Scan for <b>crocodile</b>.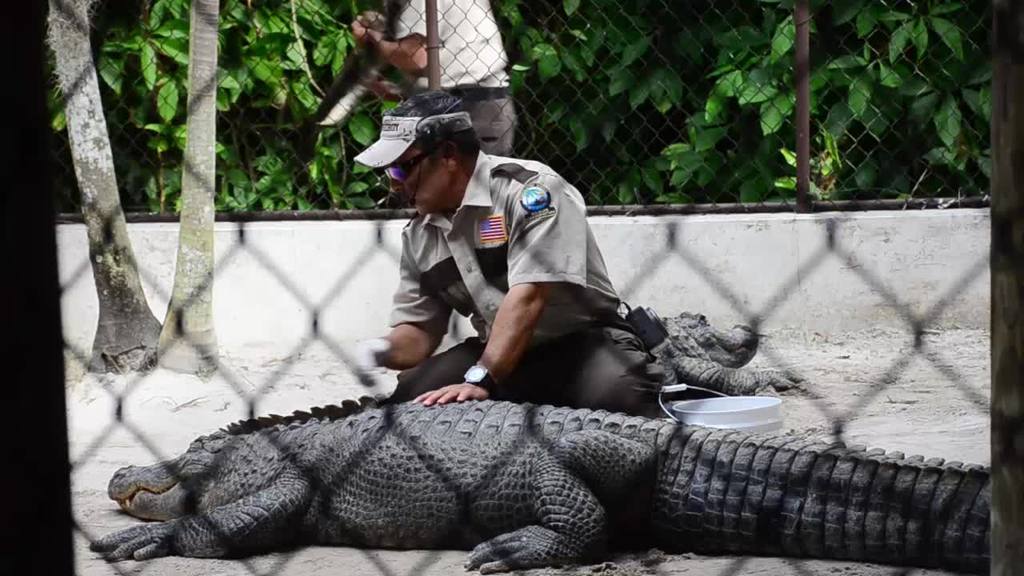
Scan result: (left=82, top=398, right=988, bottom=573).
